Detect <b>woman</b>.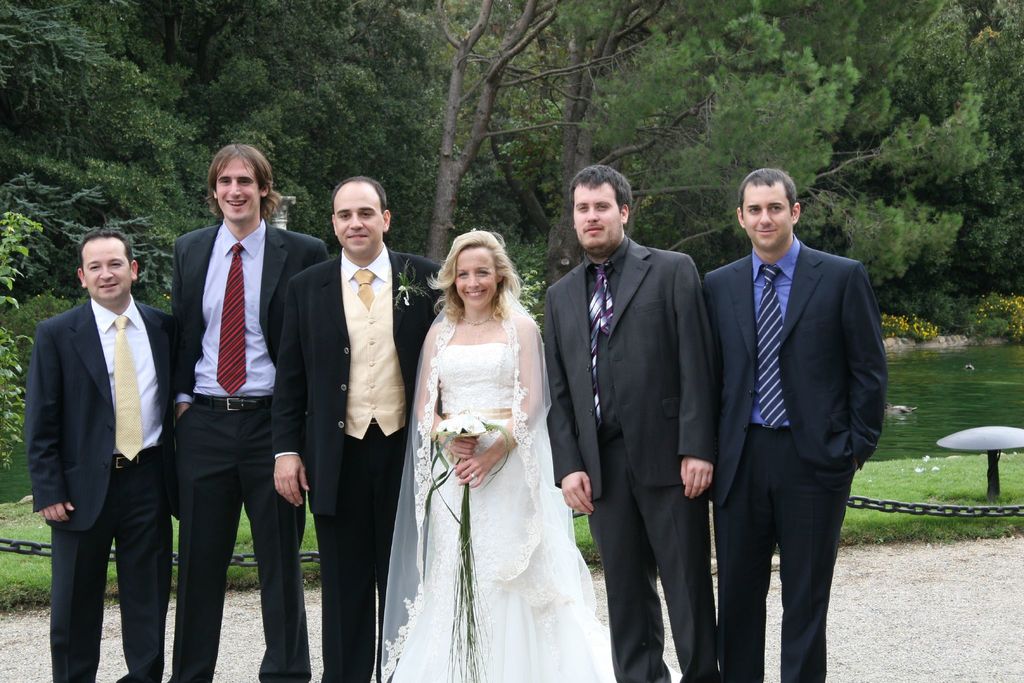
Detected at bbox(428, 244, 603, 664).
